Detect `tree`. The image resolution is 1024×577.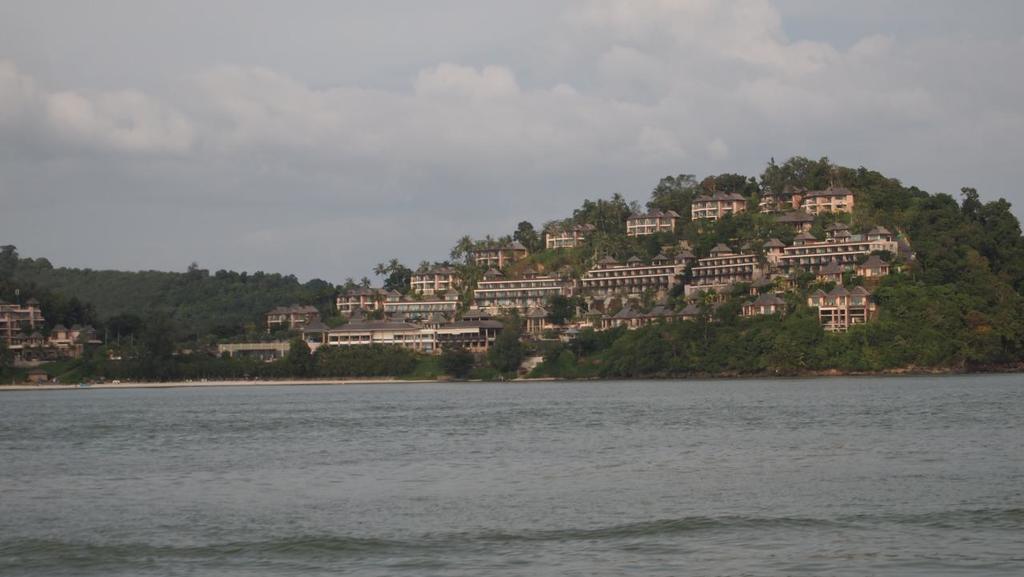
(x1=391, y1=256, x2=409, y2=293).
